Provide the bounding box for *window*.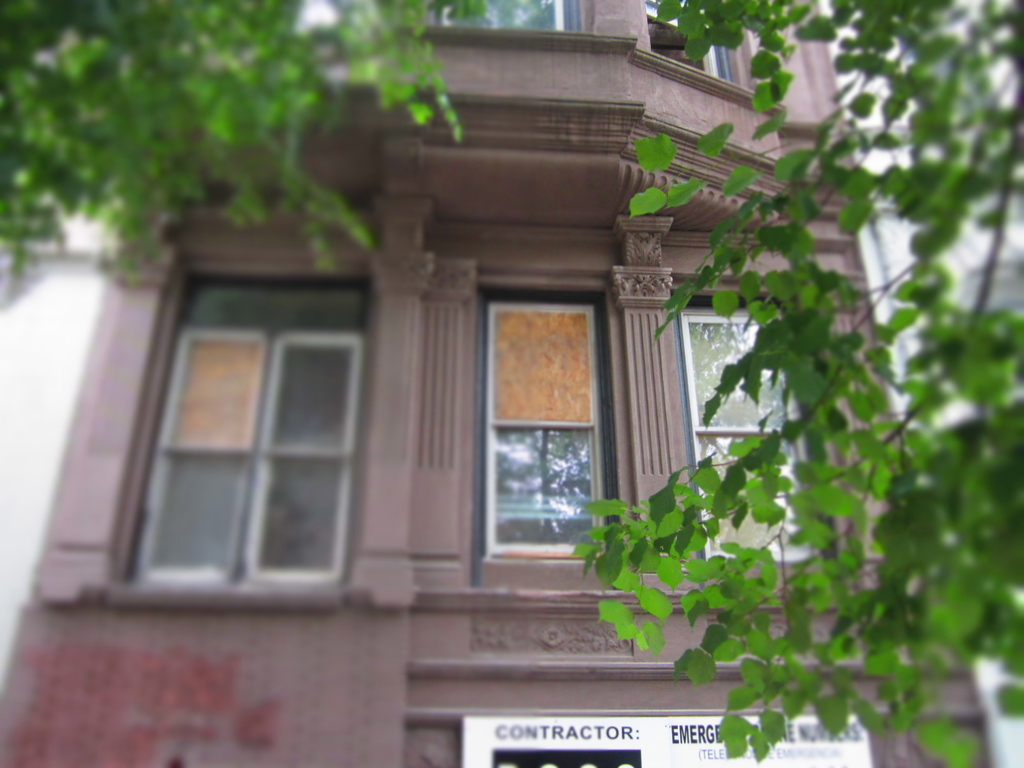
box(87, 237, 382, 616).
